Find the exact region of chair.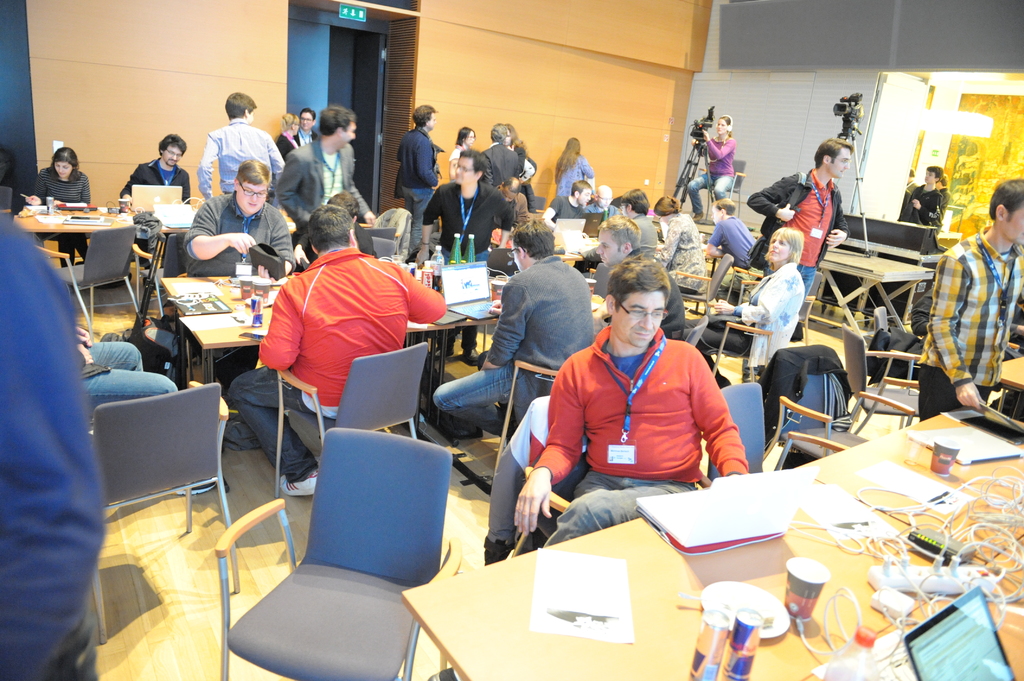
Exact region: locate(129, 228, 192, 346).
